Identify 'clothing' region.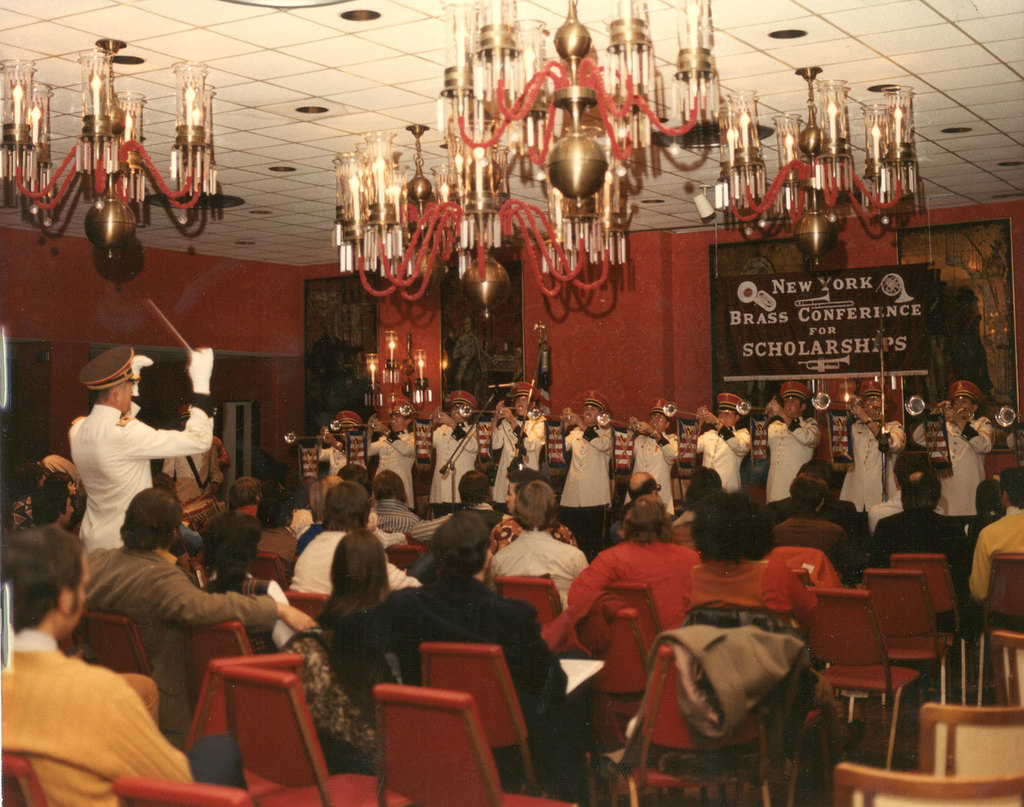
Region: box(444, 430, 473, 510).
